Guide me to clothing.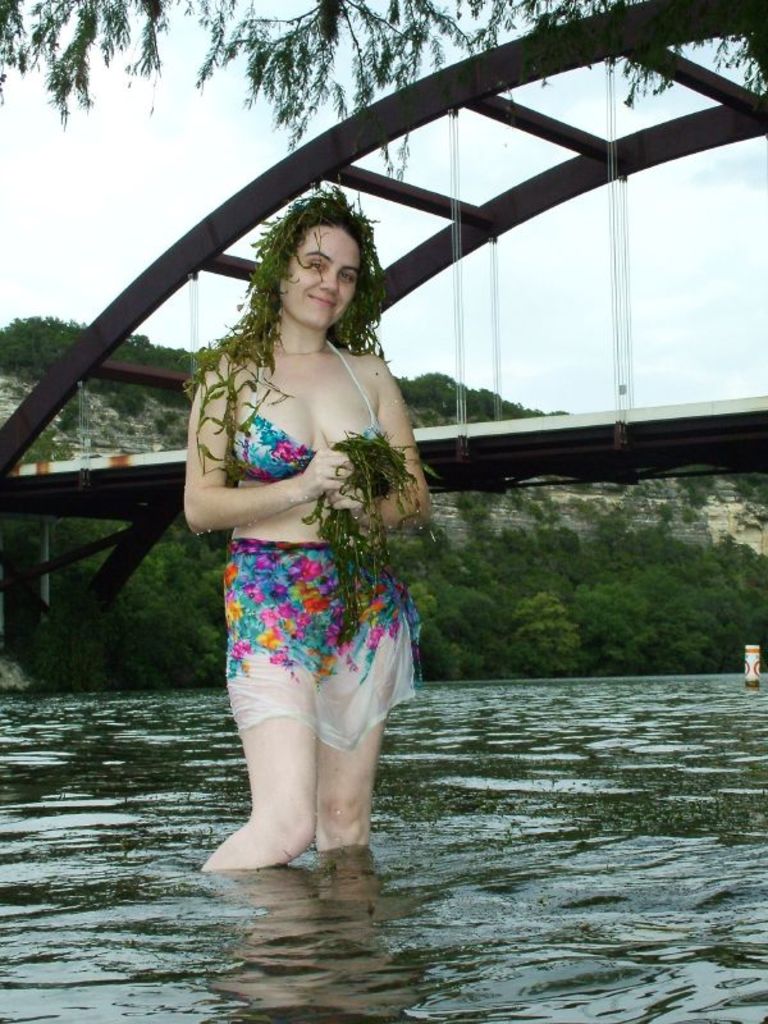
Guidance: (x1=200, y1=301, x2=420, y2=797).
